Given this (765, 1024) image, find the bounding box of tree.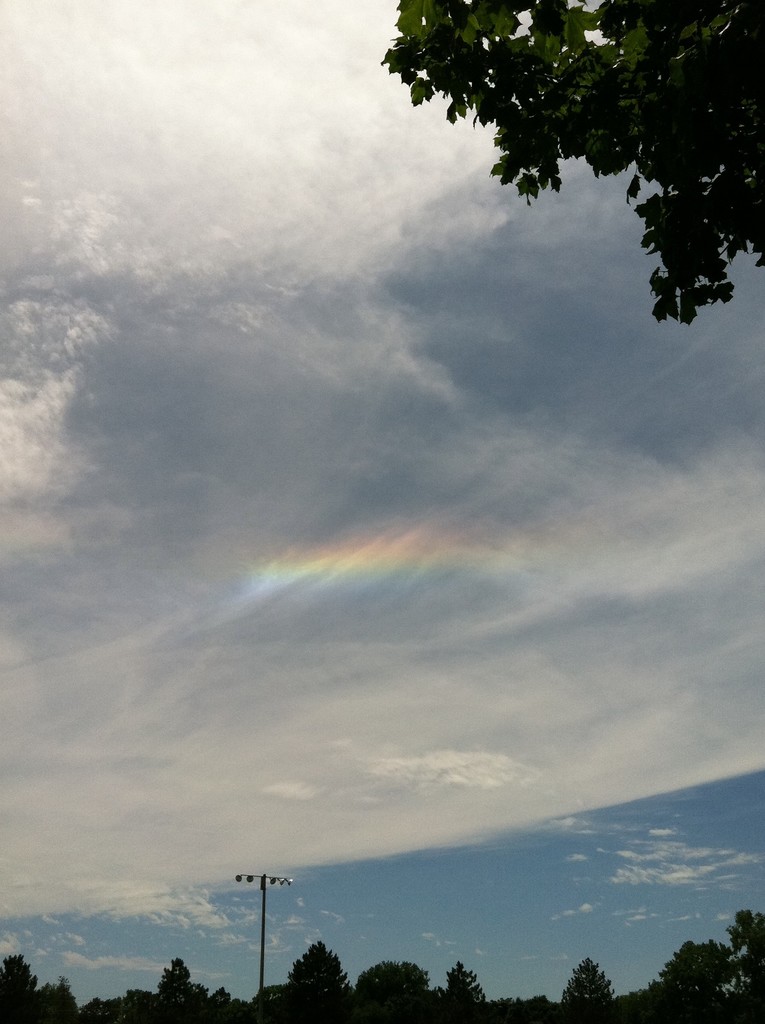
563:953:617:1023.
